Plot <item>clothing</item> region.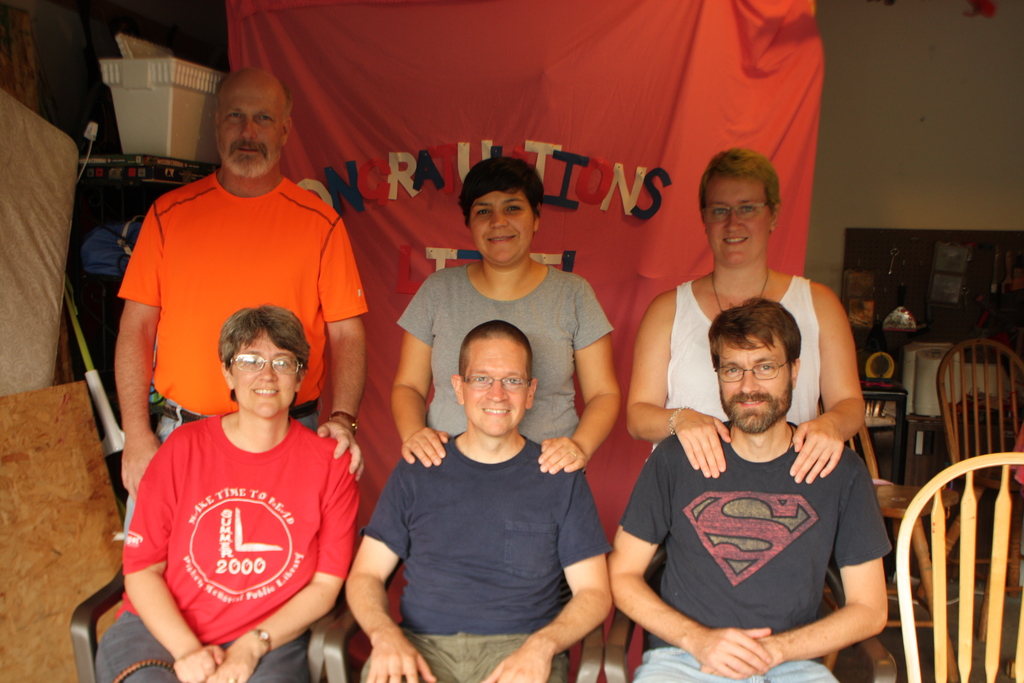
Plotted at region(90, 599, 319, 682).
